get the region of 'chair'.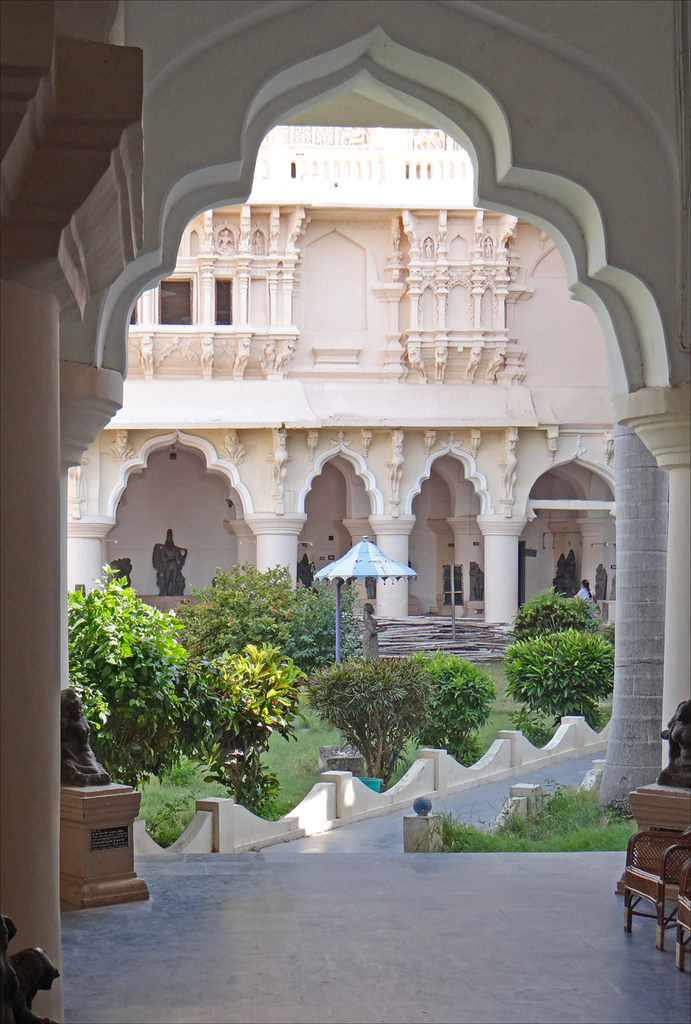
box=[625, 824, 690, 954].
